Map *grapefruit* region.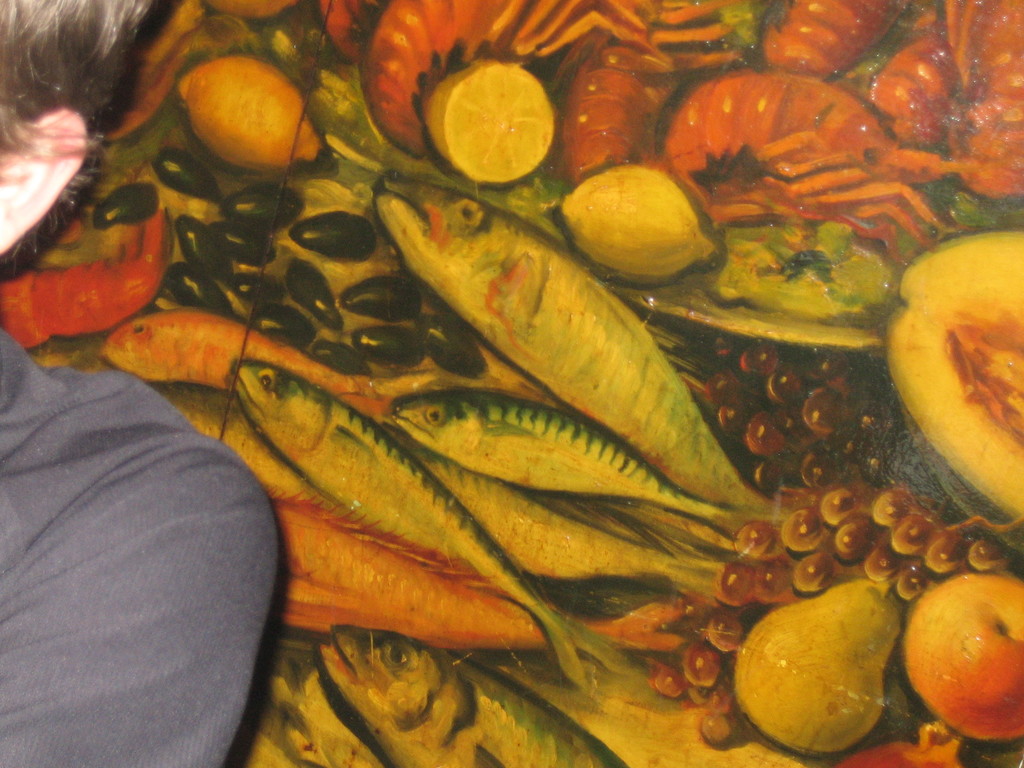
Mapped to box=[175, 58, 326, 164].
